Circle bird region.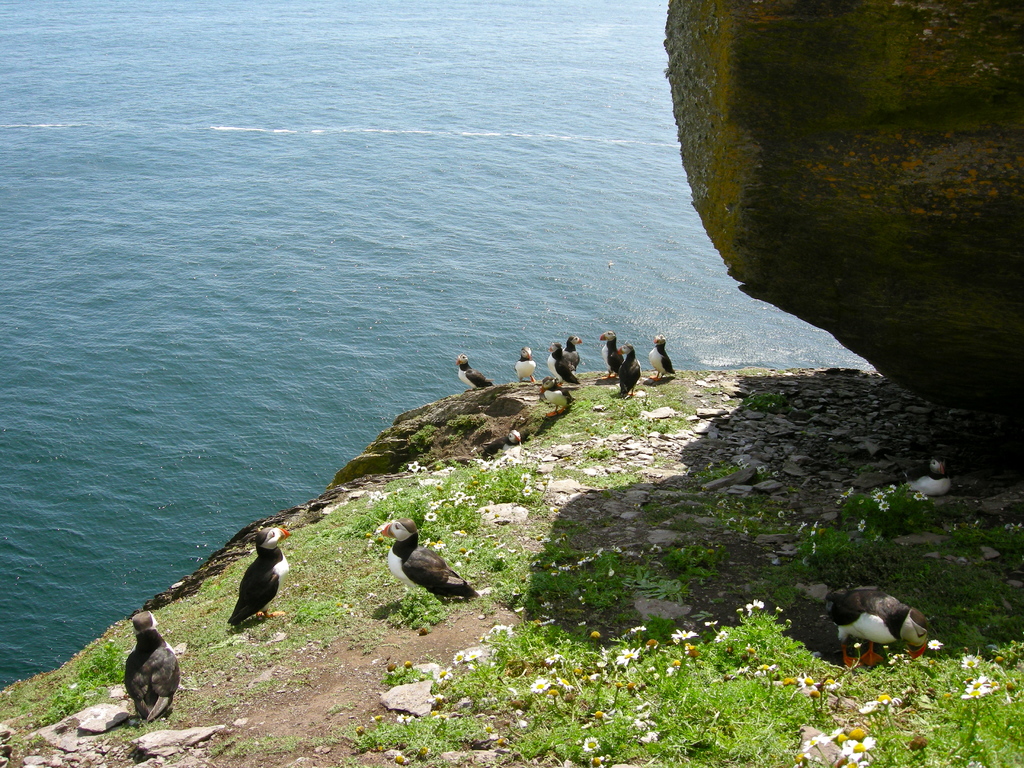
Region: x1=514, y1=346, x2=535, y2=385.
